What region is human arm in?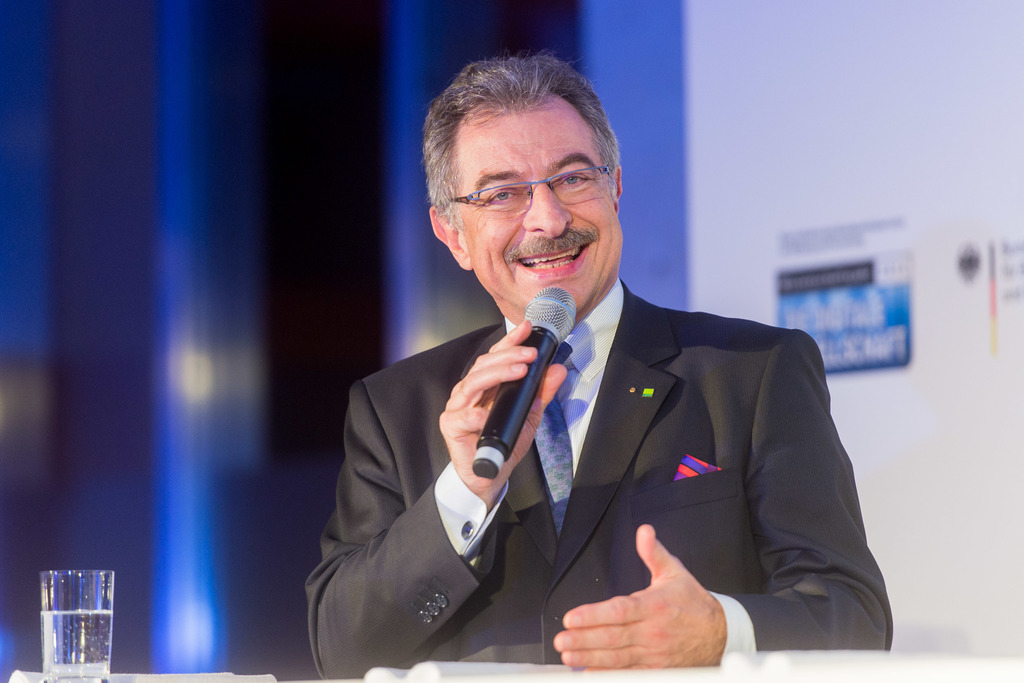
340,309,578,651.
